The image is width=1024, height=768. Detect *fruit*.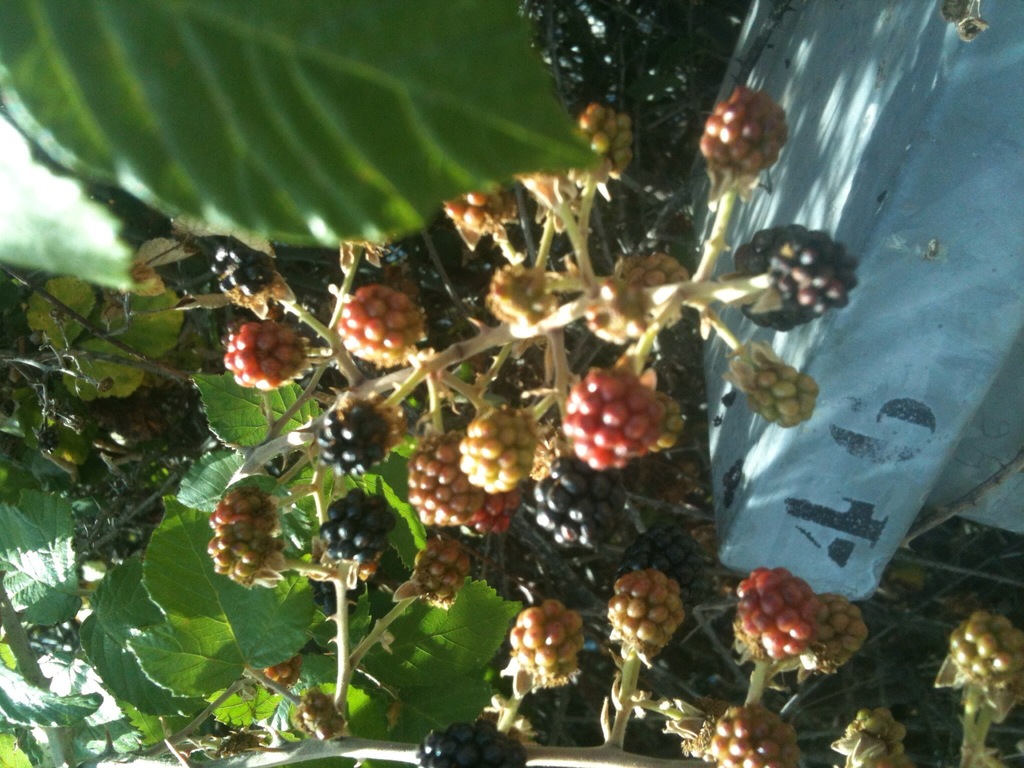
Detection: 703:81:790:179.
